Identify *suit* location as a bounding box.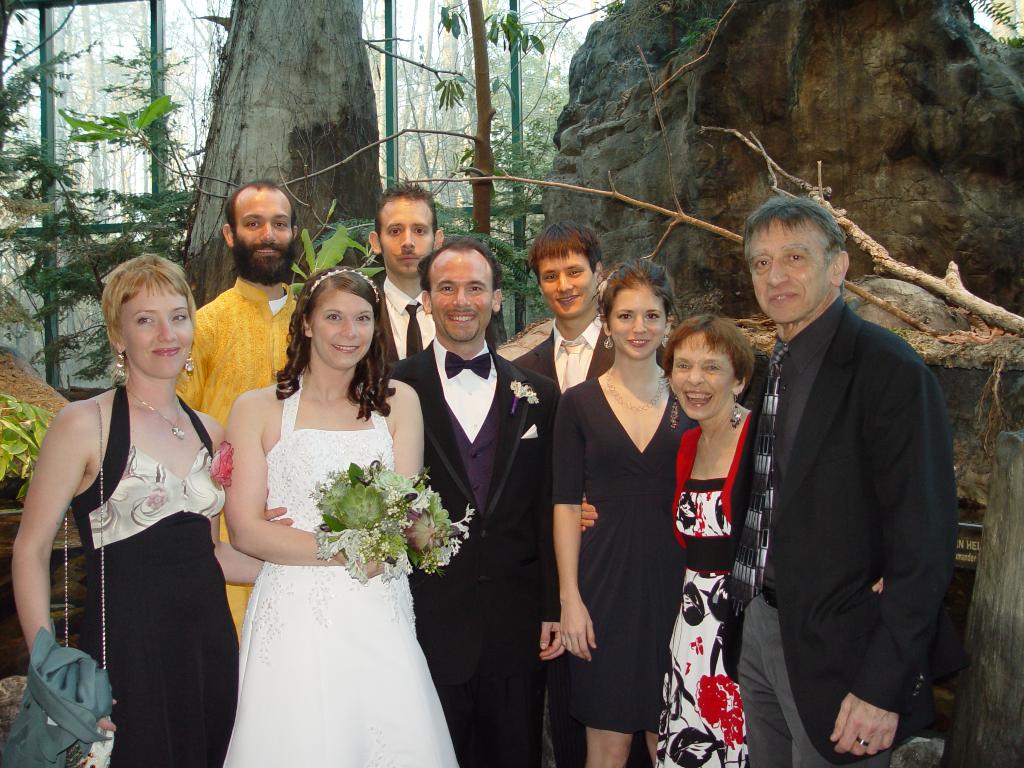
{"left": 688, "top": 226, "right": 916, "bottom": 755}.
